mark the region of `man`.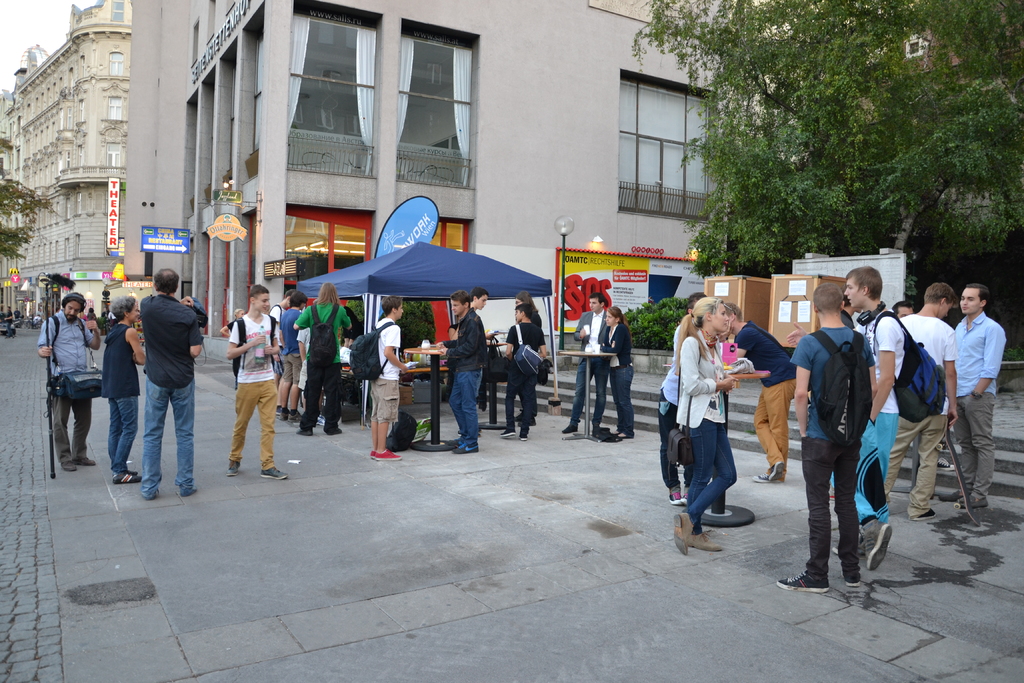
Region: detection(840, 293, 860, 327).
